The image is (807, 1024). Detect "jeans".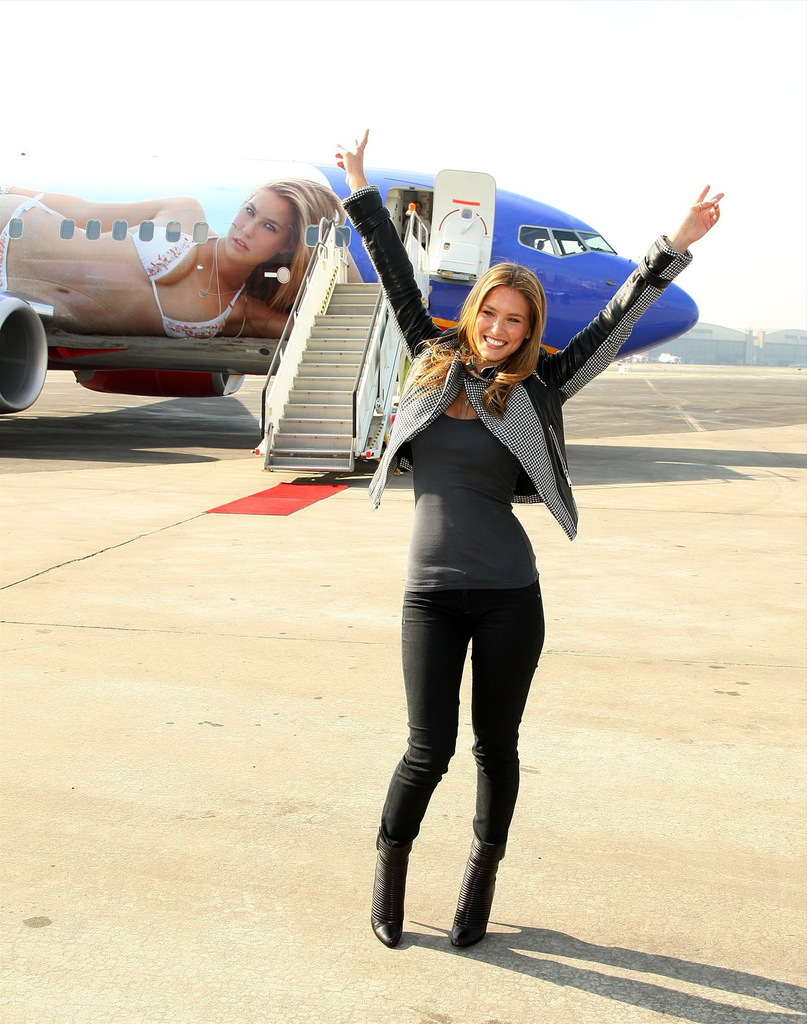
Detection: select_region(387, 559, 559, 851).
